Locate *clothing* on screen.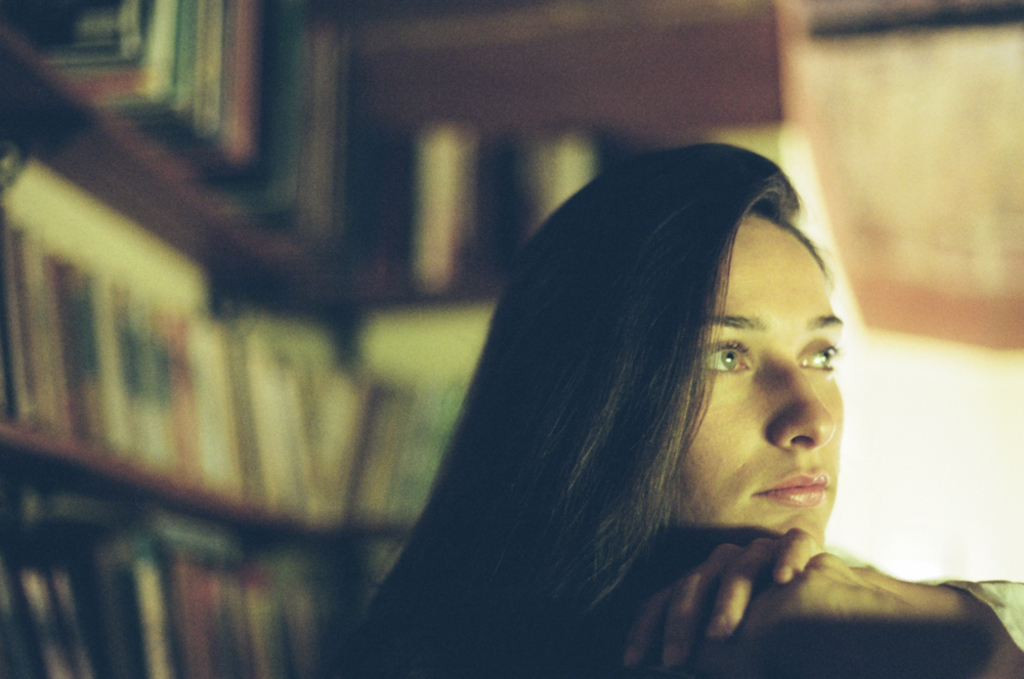
On screen at pyautogui.locateOnScreen(941, 581, 1023, 678).
